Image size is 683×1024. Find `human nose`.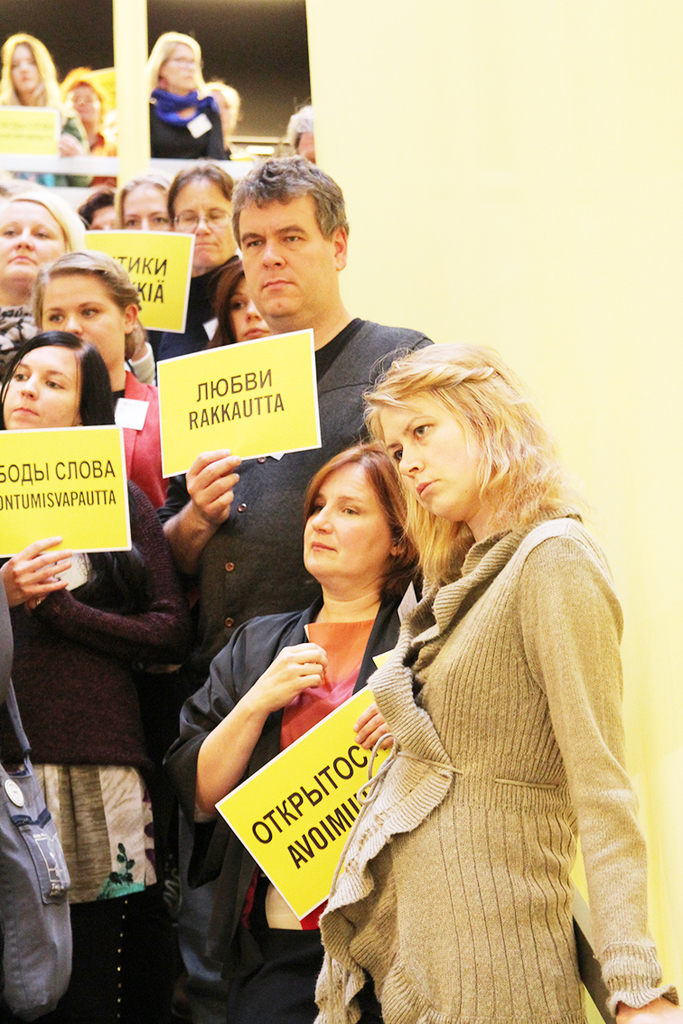
[259,239,283,265].
